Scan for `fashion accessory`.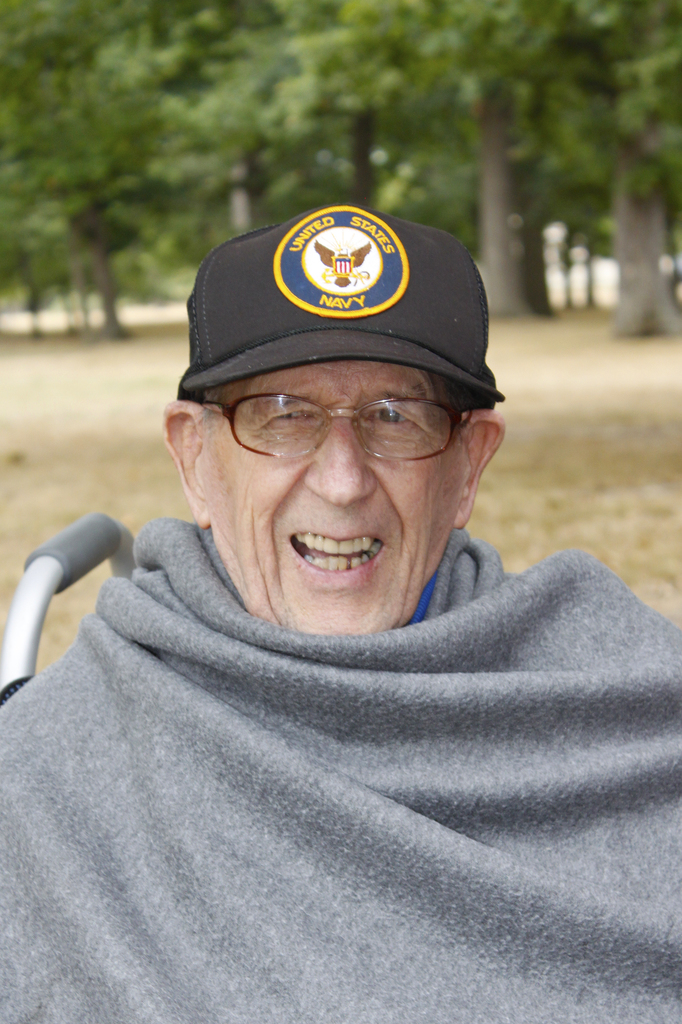
Scan result: l=173, t=202, r=510, b=405.
